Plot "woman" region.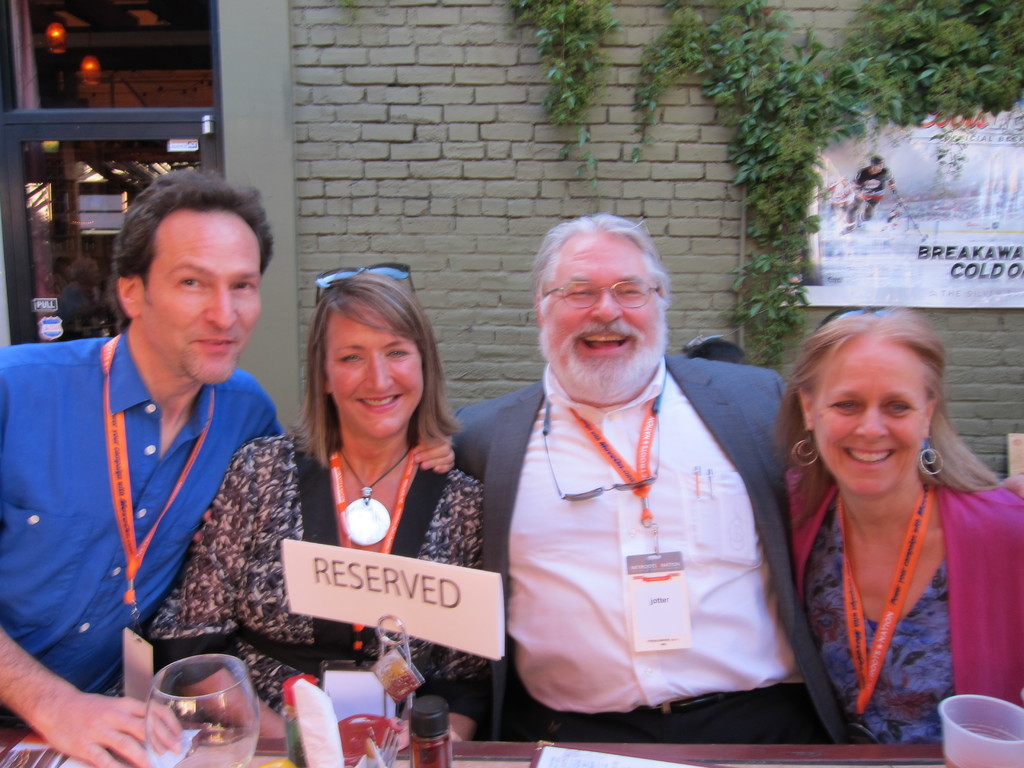
Plotted at 149, 270, 481, 730.
